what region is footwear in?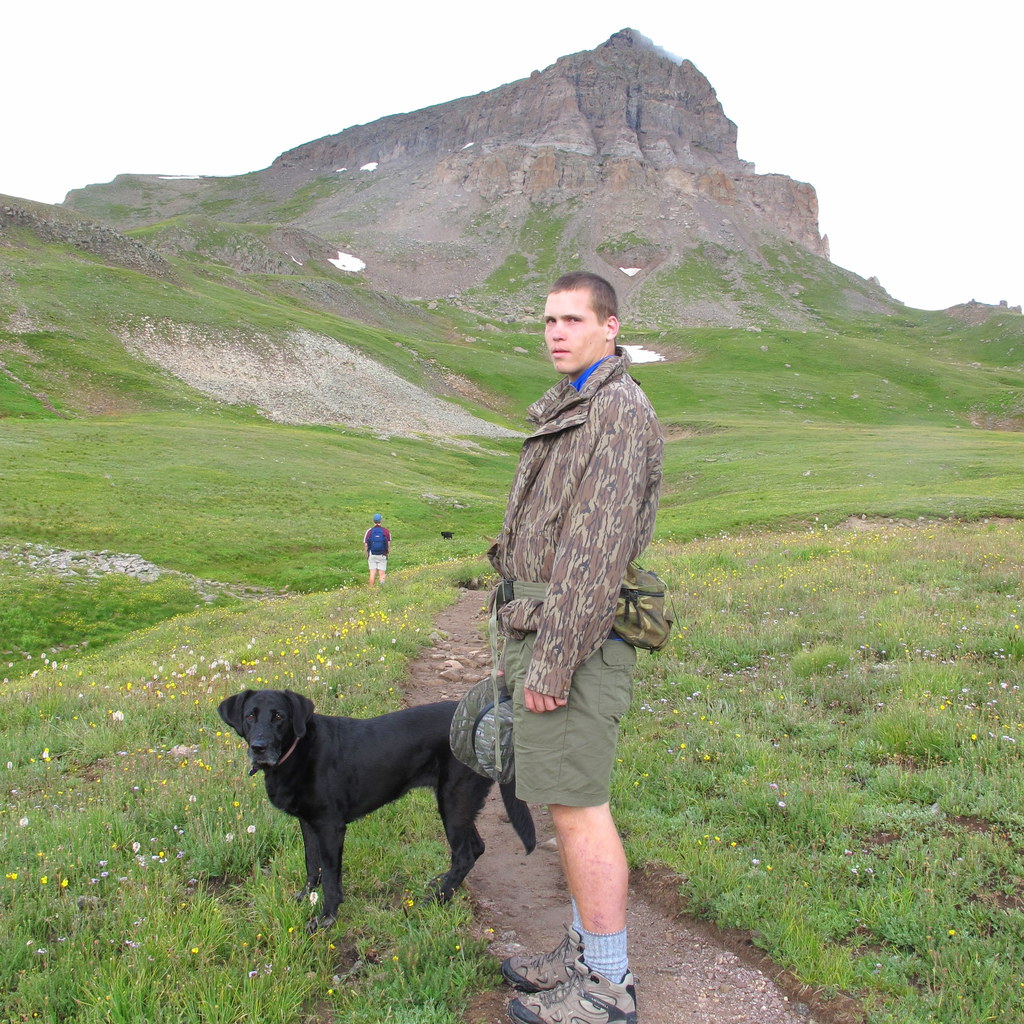
503 952 636 1023.
